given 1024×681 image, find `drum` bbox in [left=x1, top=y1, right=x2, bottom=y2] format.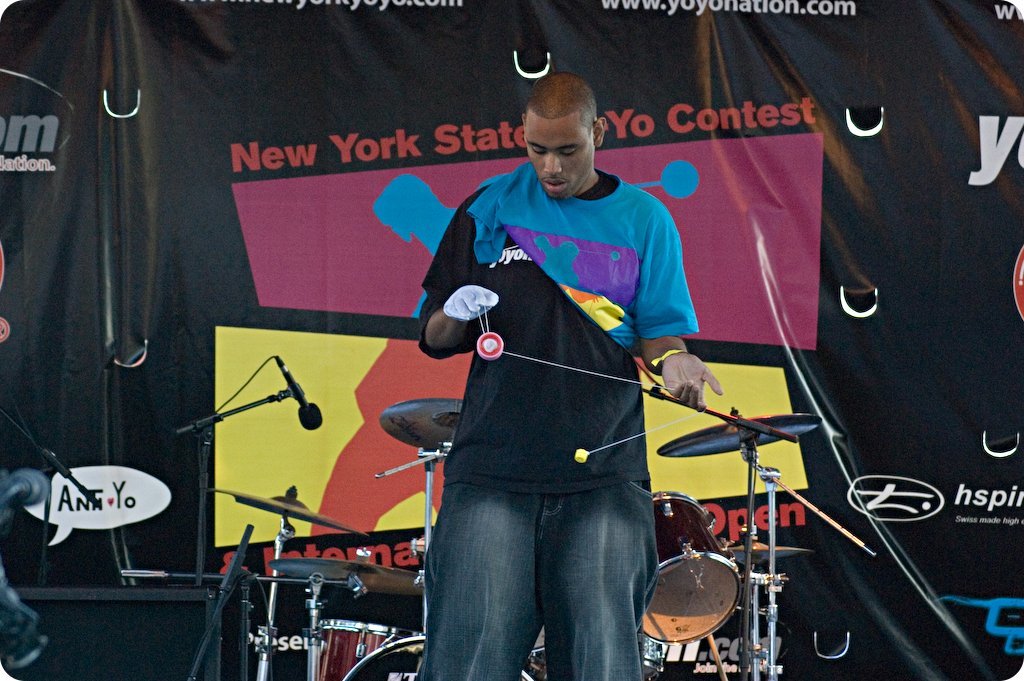
[left=320, top=620, right=435, bottom=680].
